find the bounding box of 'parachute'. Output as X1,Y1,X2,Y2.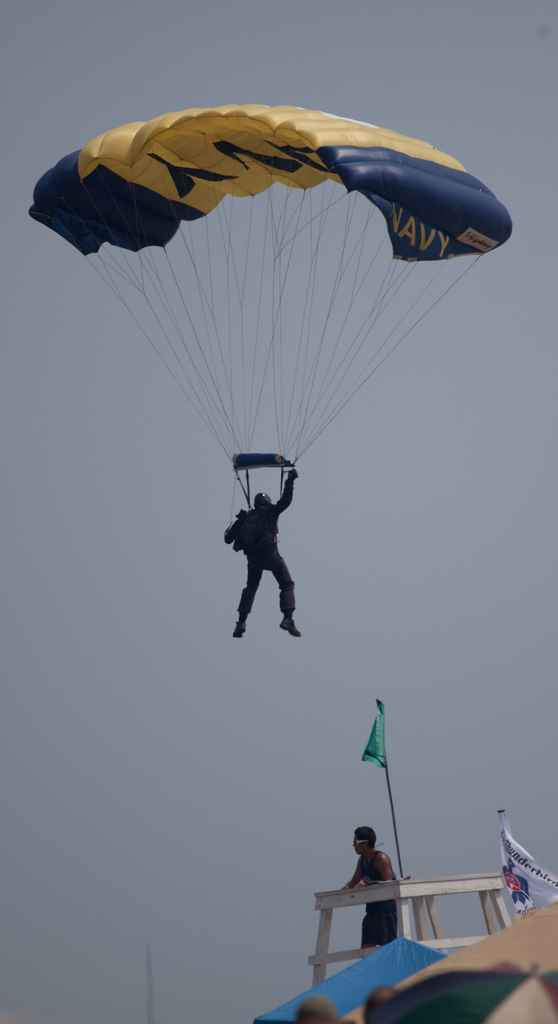
29,105,508,507.
